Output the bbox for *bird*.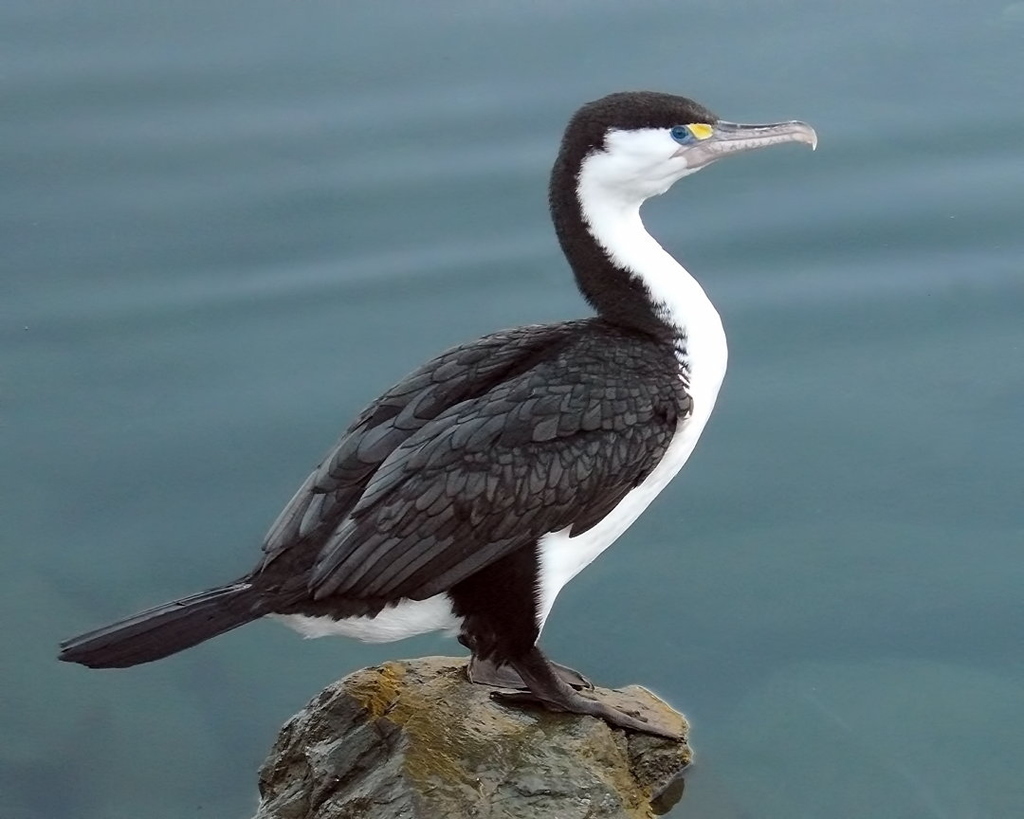
BBox(72, 124, 757, 712).
